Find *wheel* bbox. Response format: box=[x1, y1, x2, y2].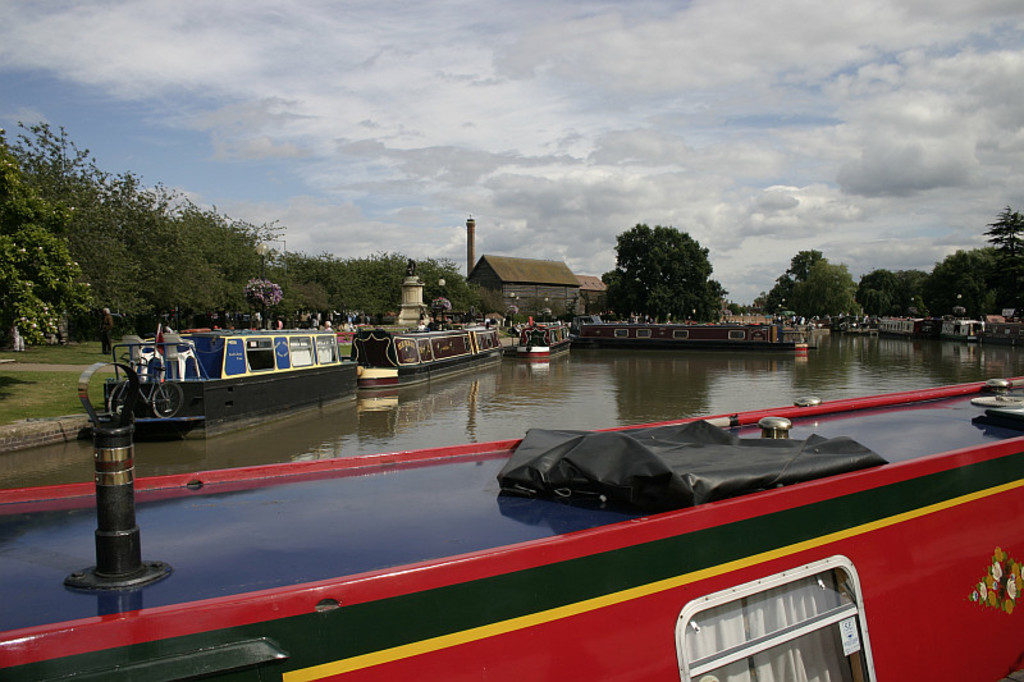
box=[110, 376, 127, 412].
